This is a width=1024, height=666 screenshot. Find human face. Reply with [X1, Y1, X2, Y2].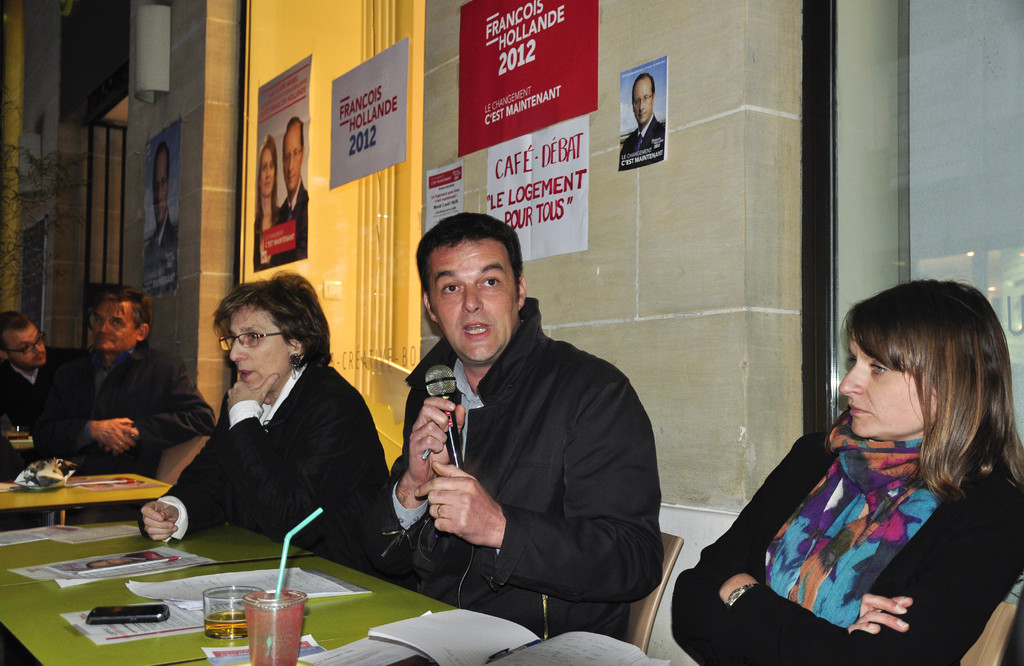
[89, 301, 135, 348].
